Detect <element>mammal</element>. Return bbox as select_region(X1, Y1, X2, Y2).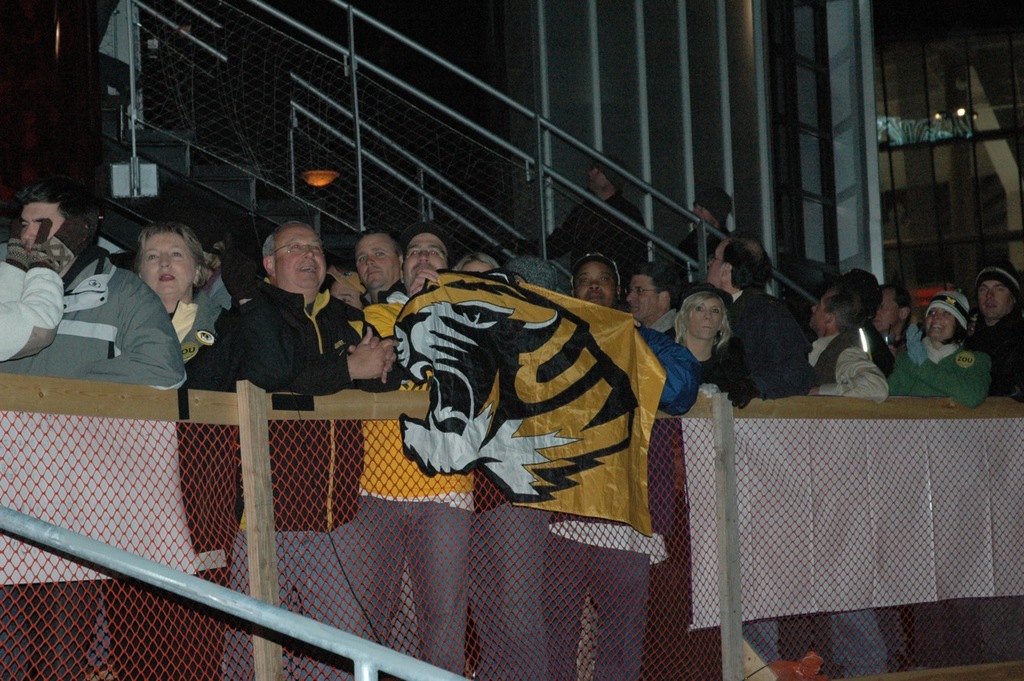
select_region(549, 250, 702, 680).
